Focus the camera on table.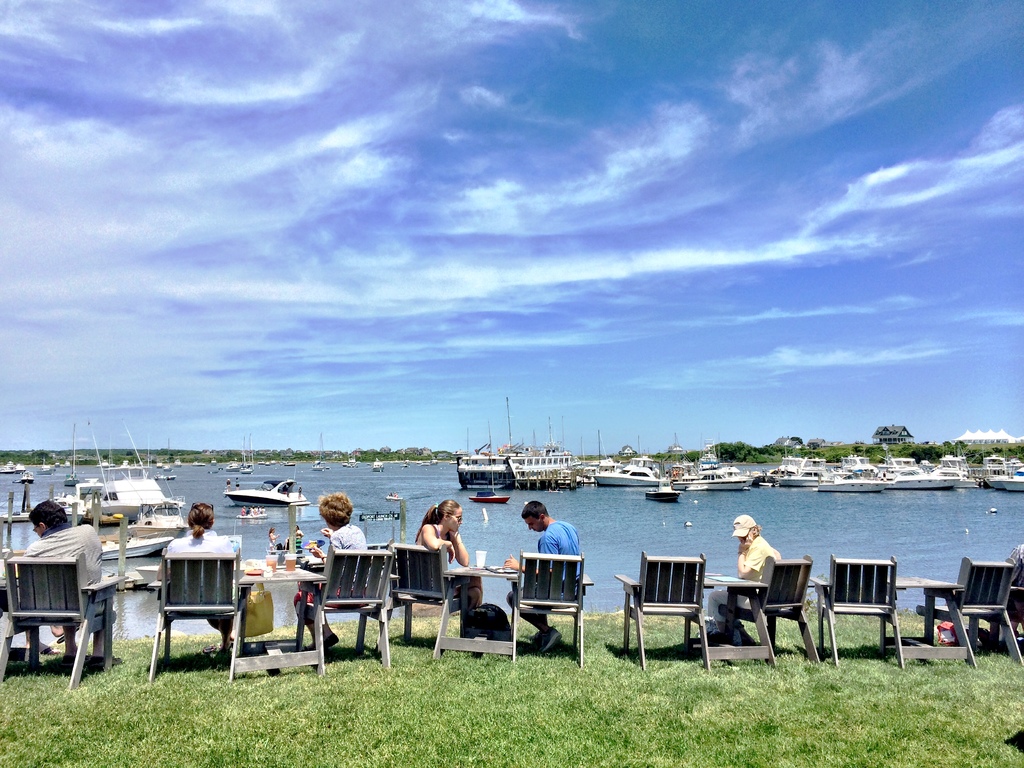
Focus region: <bbox>878, 572, 980, 671</bbox>.
